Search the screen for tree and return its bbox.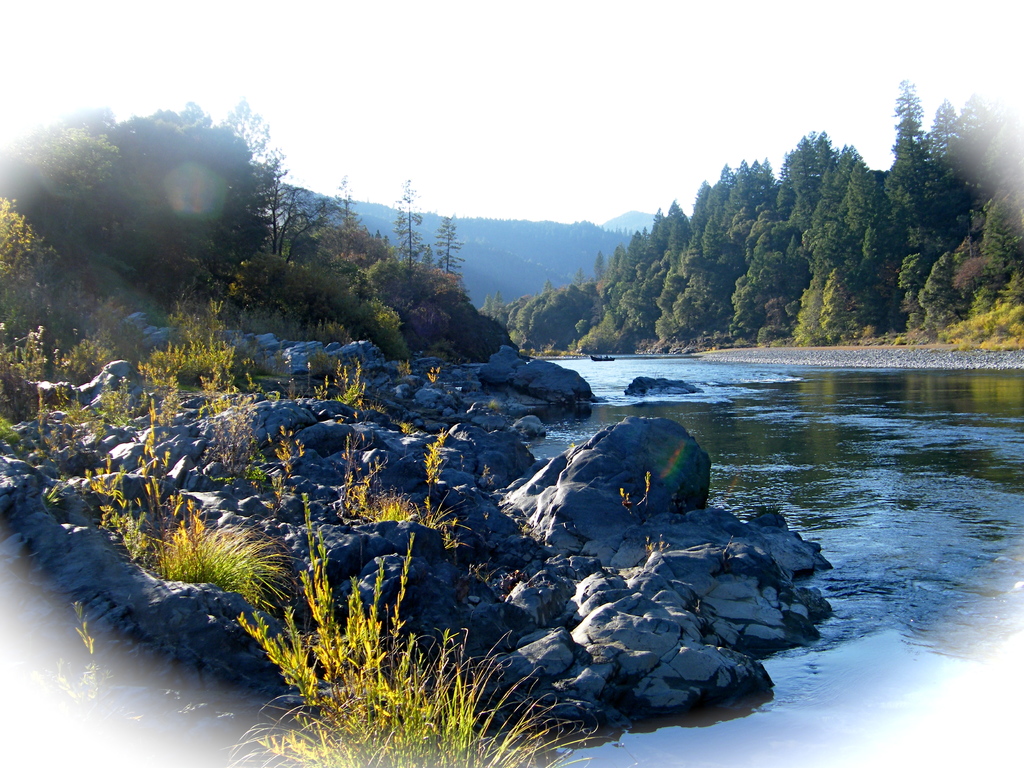
Found: 226 100 329 259.
